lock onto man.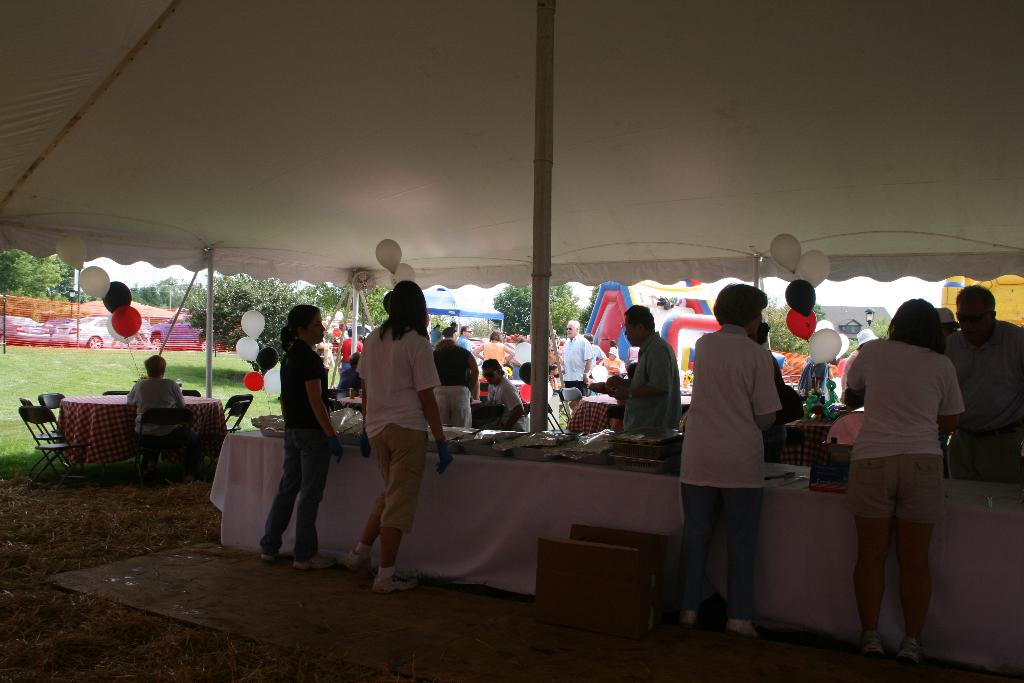
Locked: {"x1": 337, "y1": 324, "x2": 365, "y2": 366}.
